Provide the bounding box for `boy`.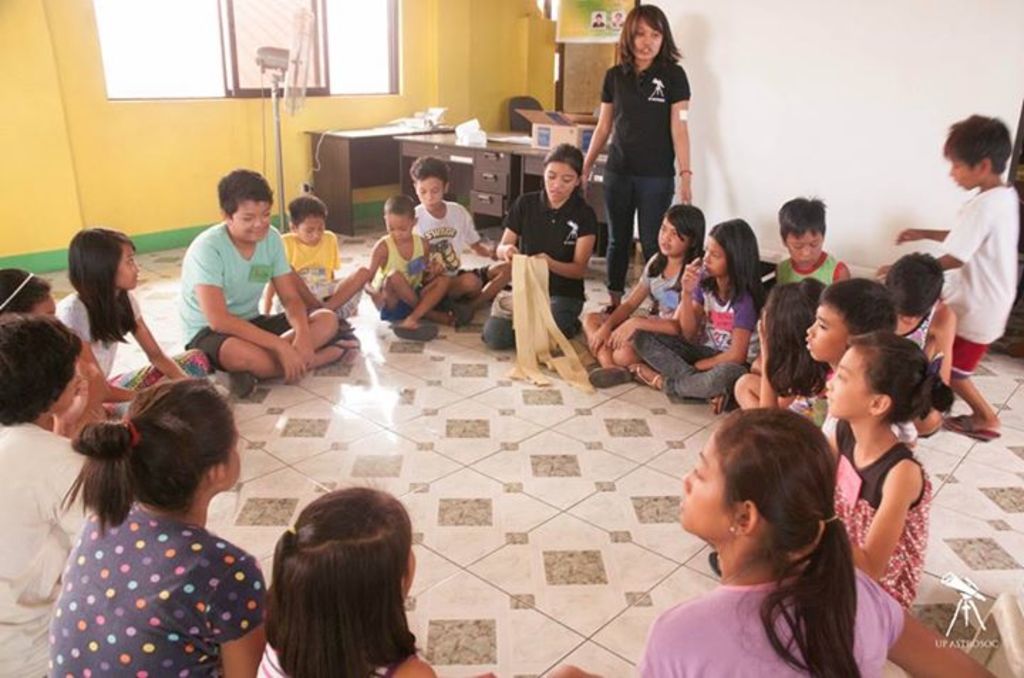
detection(358, 199, 471, 337).
